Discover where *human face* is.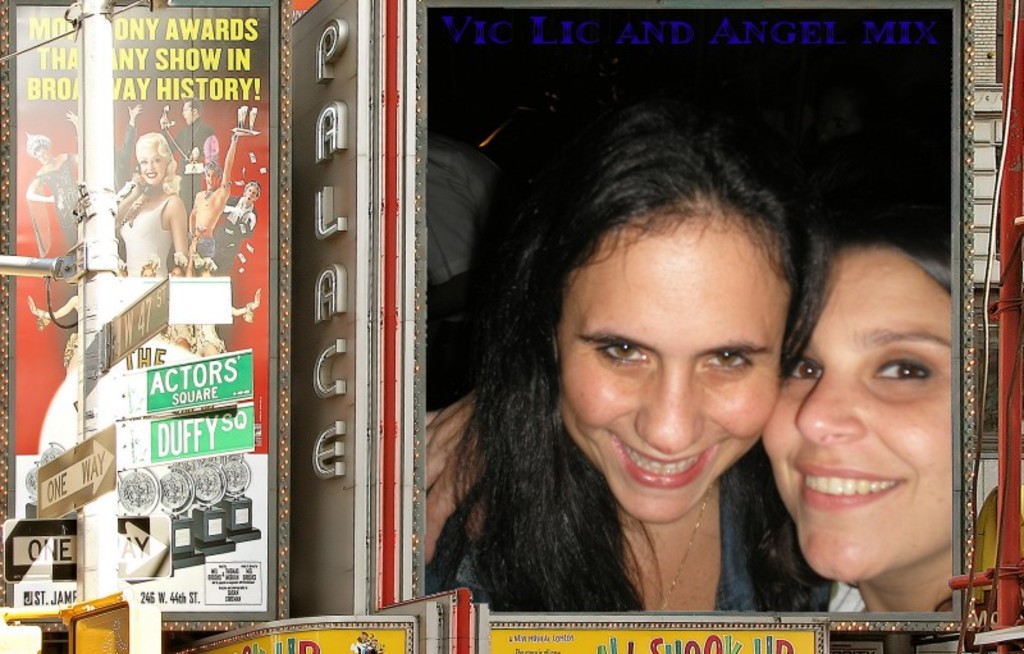
Discovered at left=760, top=251, right=954, bottom=585.
